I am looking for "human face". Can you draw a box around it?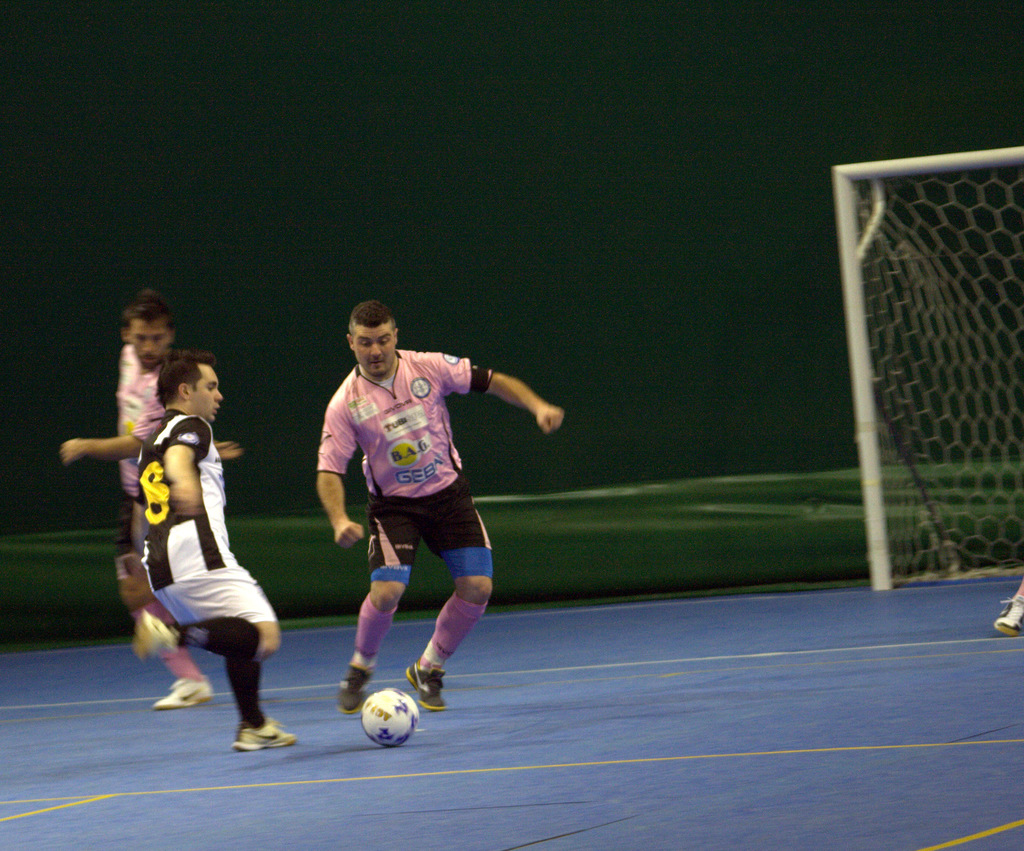
Sure, the bounding box is box=[351, 321, 396, 377].
